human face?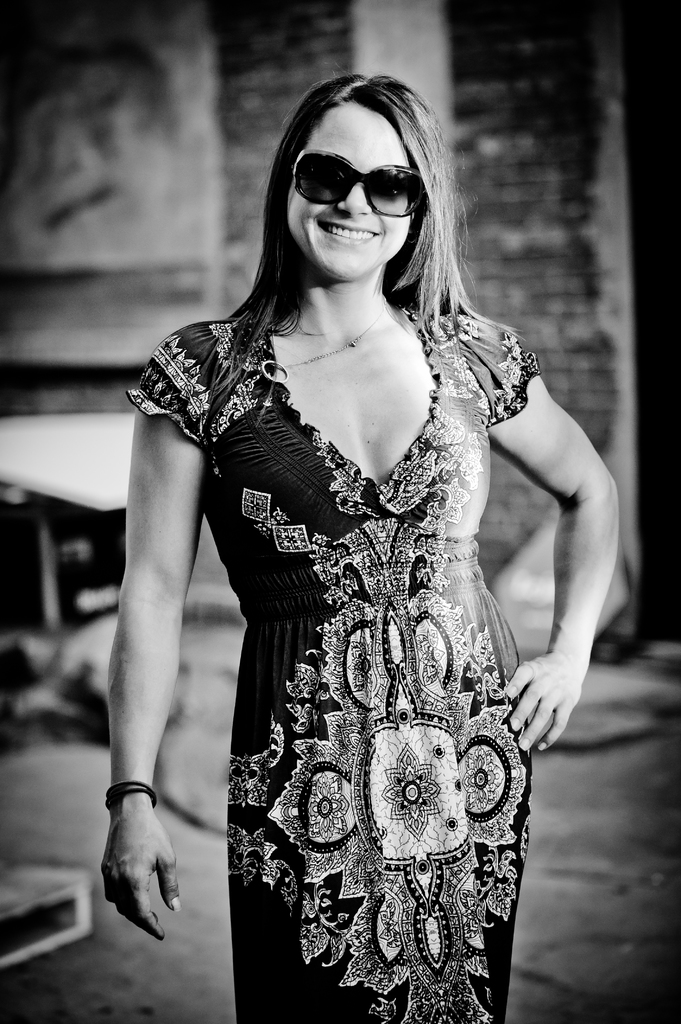
Rect(287, 106, 421, 275)
